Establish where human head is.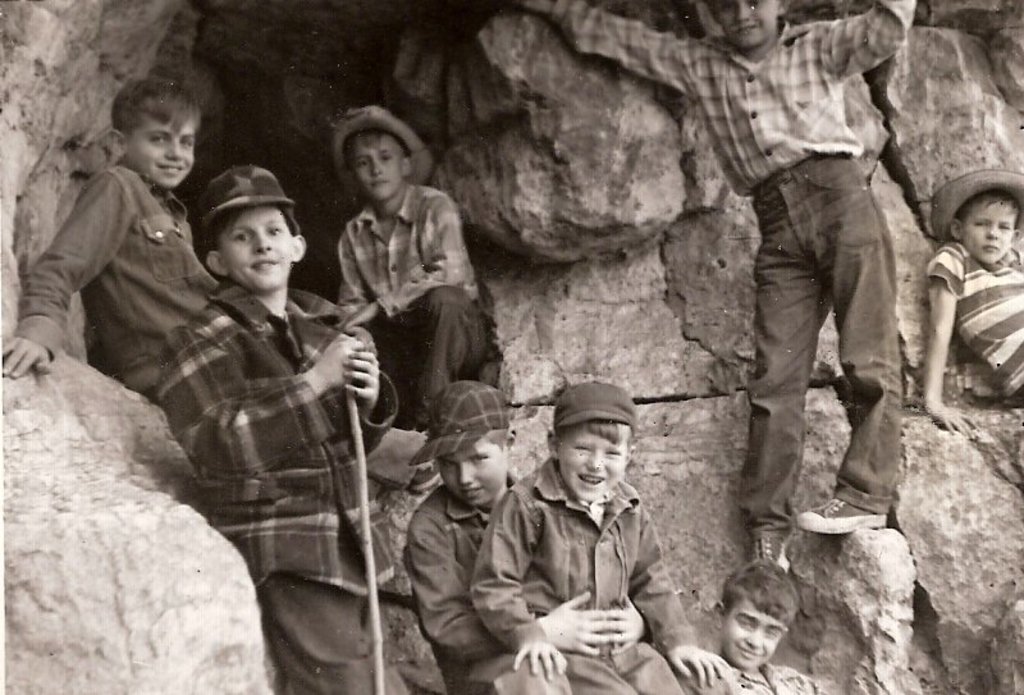
Established at rect(543, 380, 640, 502).
